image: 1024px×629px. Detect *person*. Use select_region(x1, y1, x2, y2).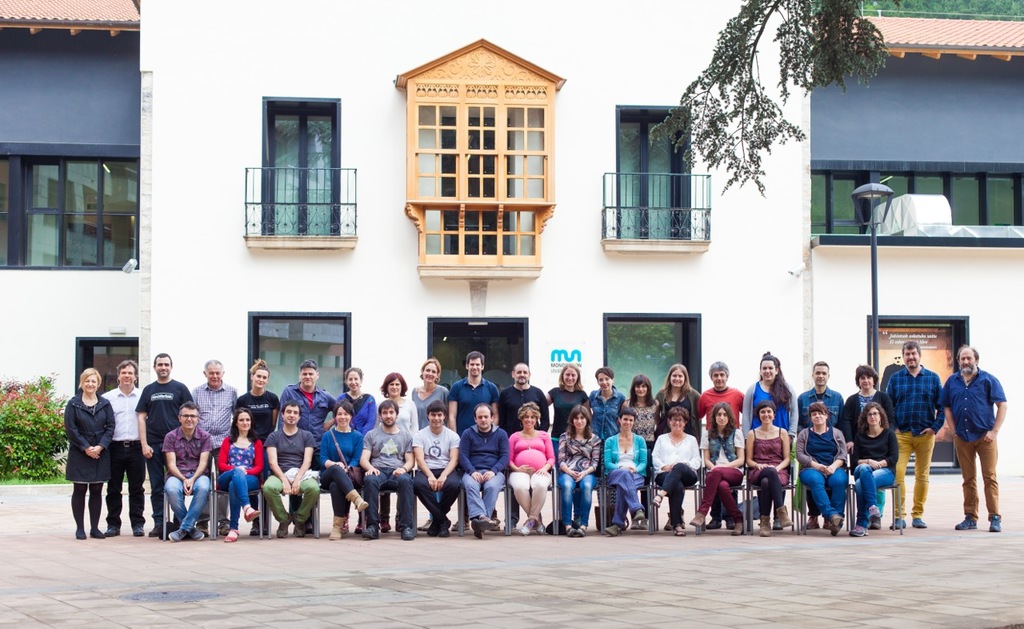
select_region(278, 357, 335, 526).
